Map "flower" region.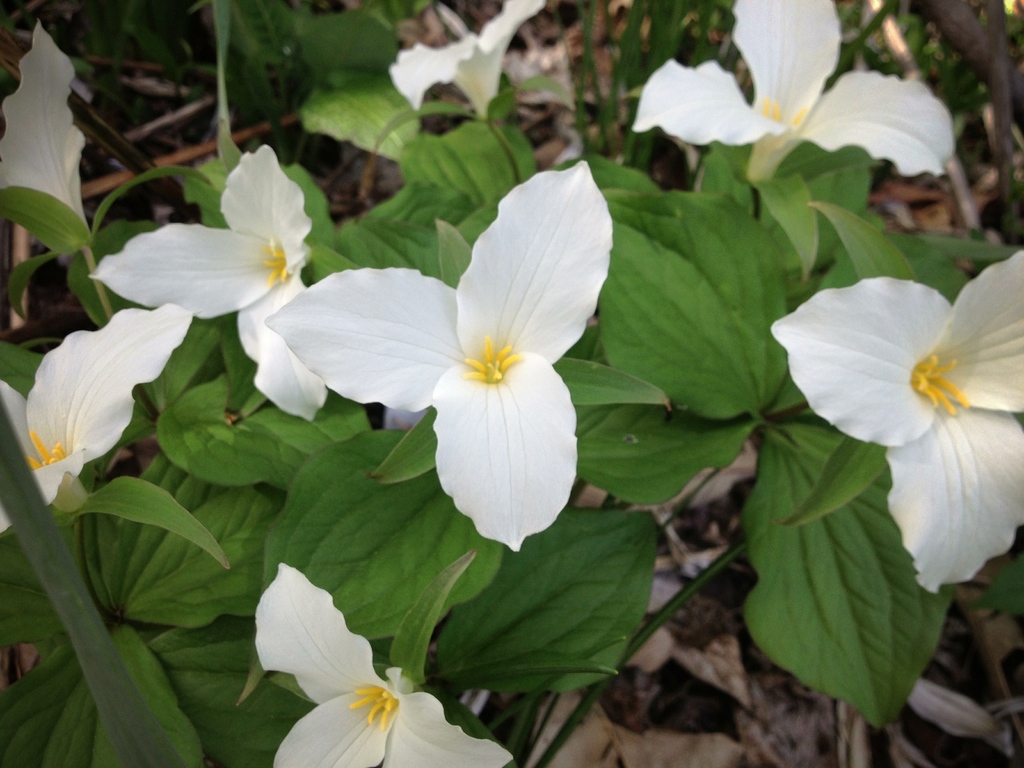
Mapped to bbox=[88, 141, 320, 419].
